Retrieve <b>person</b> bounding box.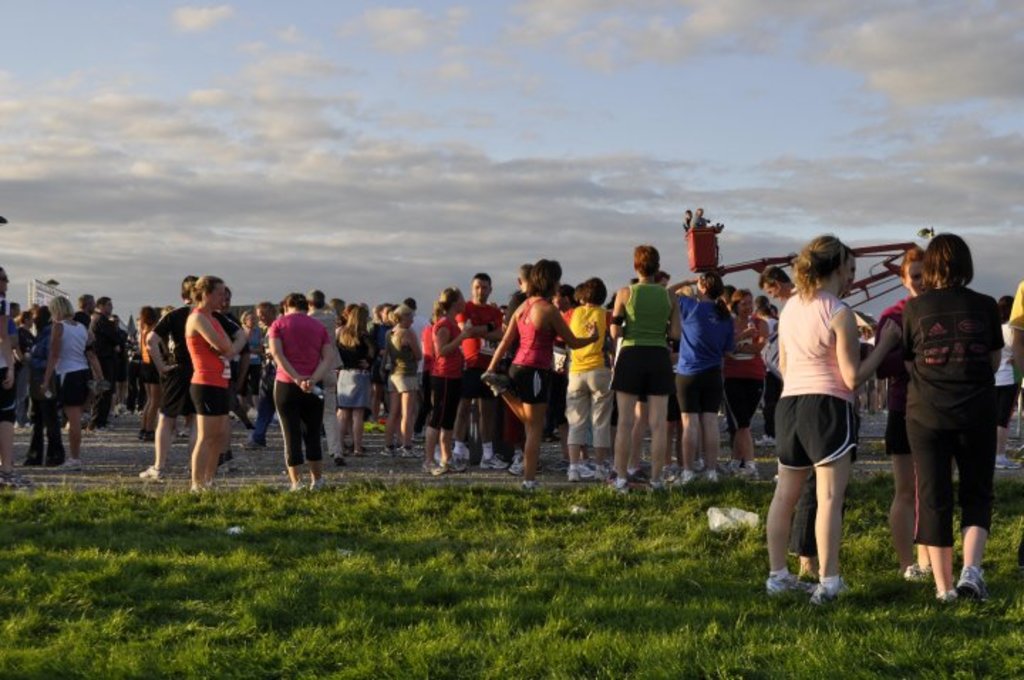
Bounding box: box=[321, 290, 384, 461].
